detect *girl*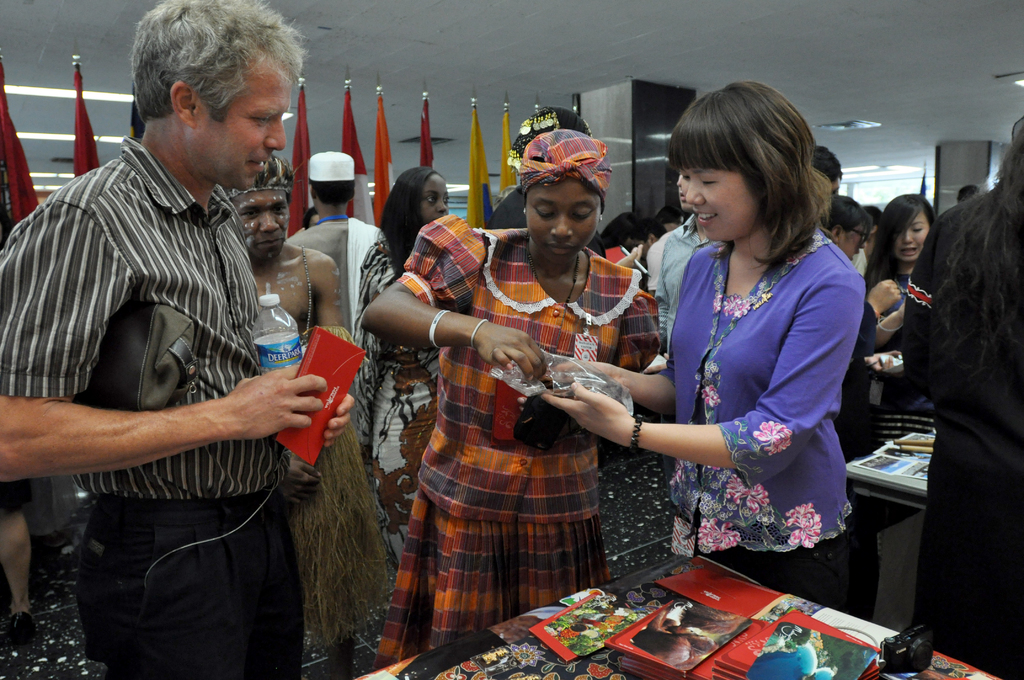
(354,170,439,572)
